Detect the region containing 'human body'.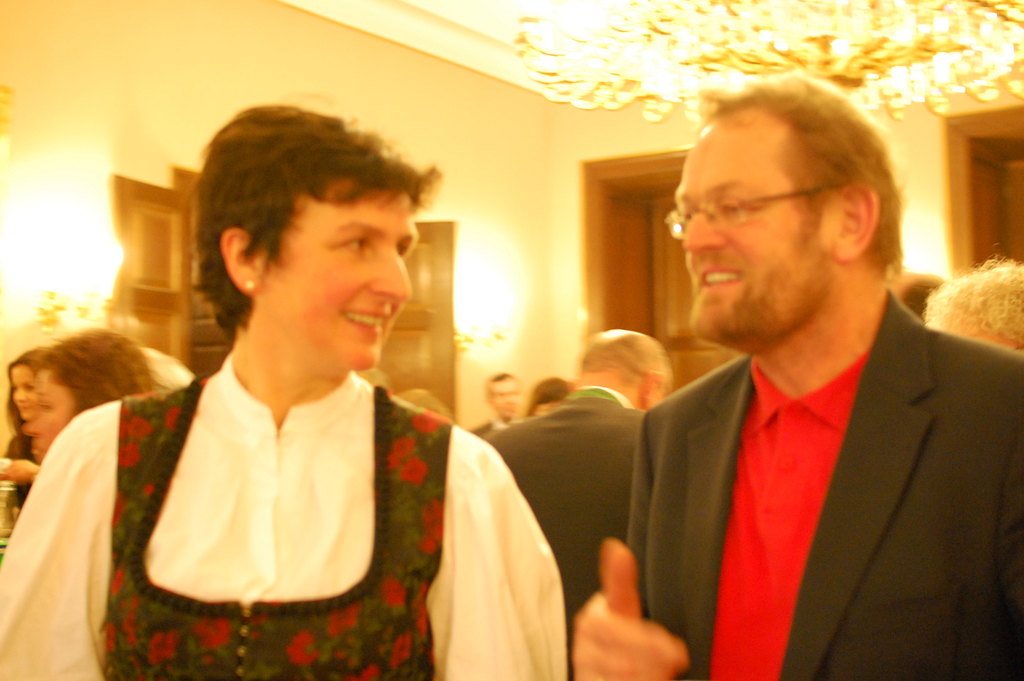
<bbox>463, 410, 523, 435</bbox>.
